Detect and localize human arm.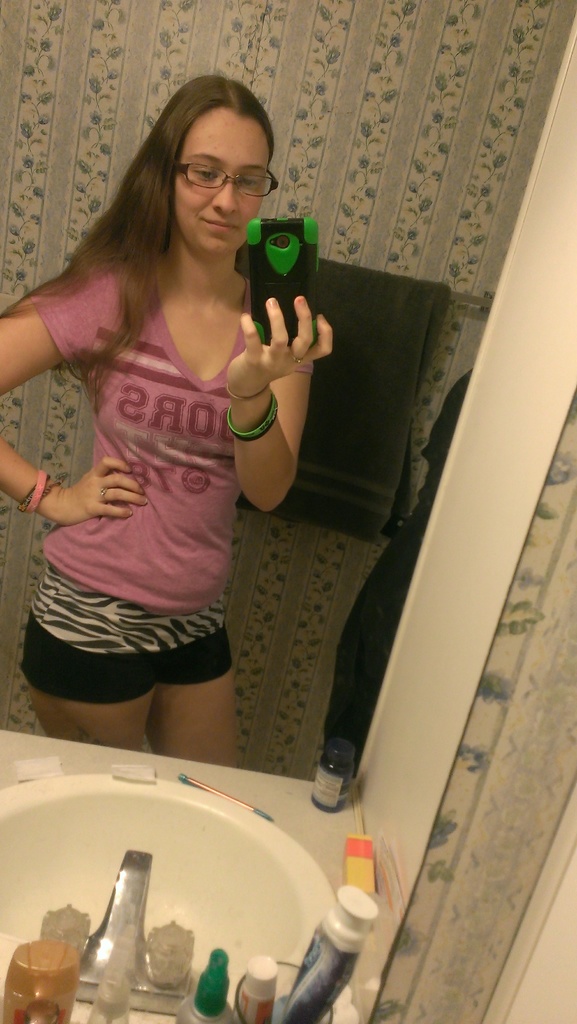
Localized at region(0, 254, 149, 531).
